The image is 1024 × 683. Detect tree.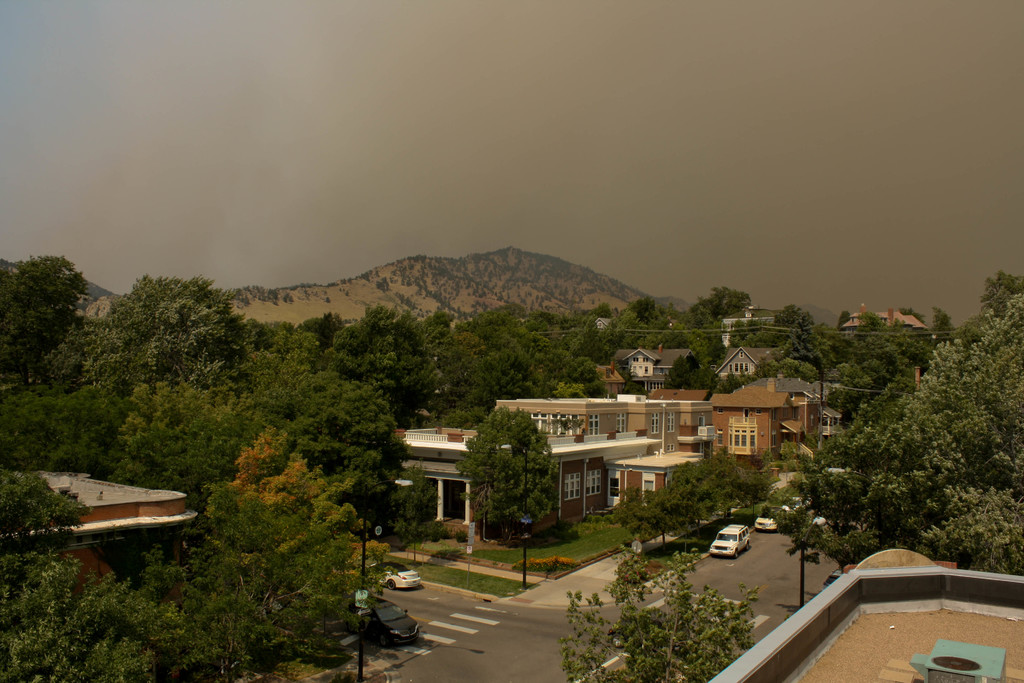
Detection: [x1=766, y1=443, x2=817, y2=470].
